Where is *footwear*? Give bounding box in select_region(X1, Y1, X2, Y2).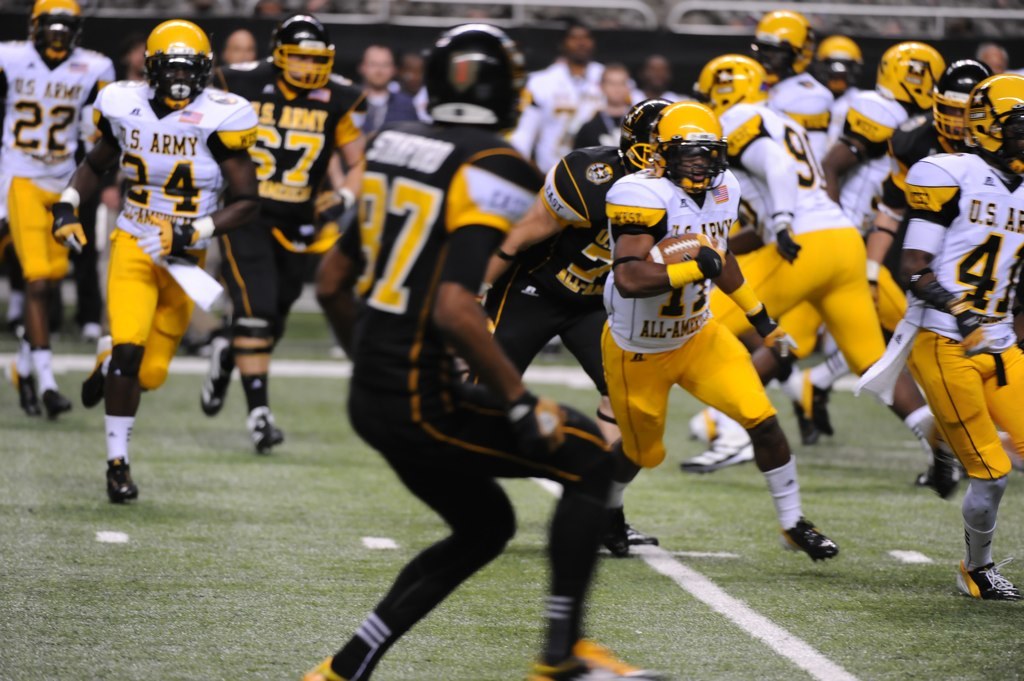
select_region(527, 644, 667, 680).
